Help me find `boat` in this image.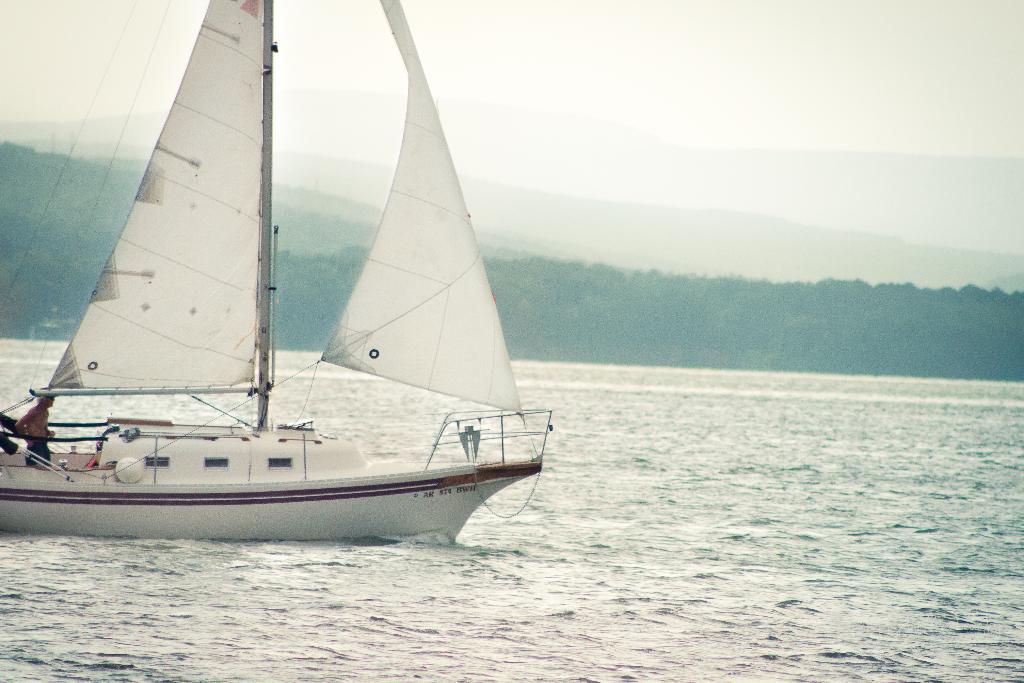
Found it: [6, 38, 597, 561].
